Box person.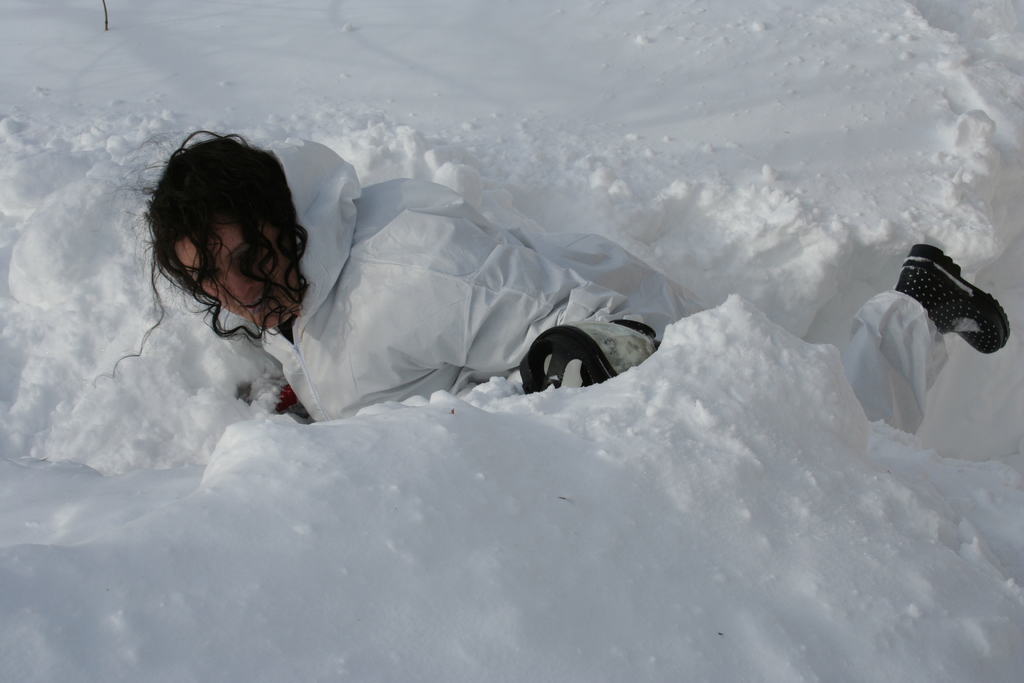
region(97, 126, 1014, 436).
